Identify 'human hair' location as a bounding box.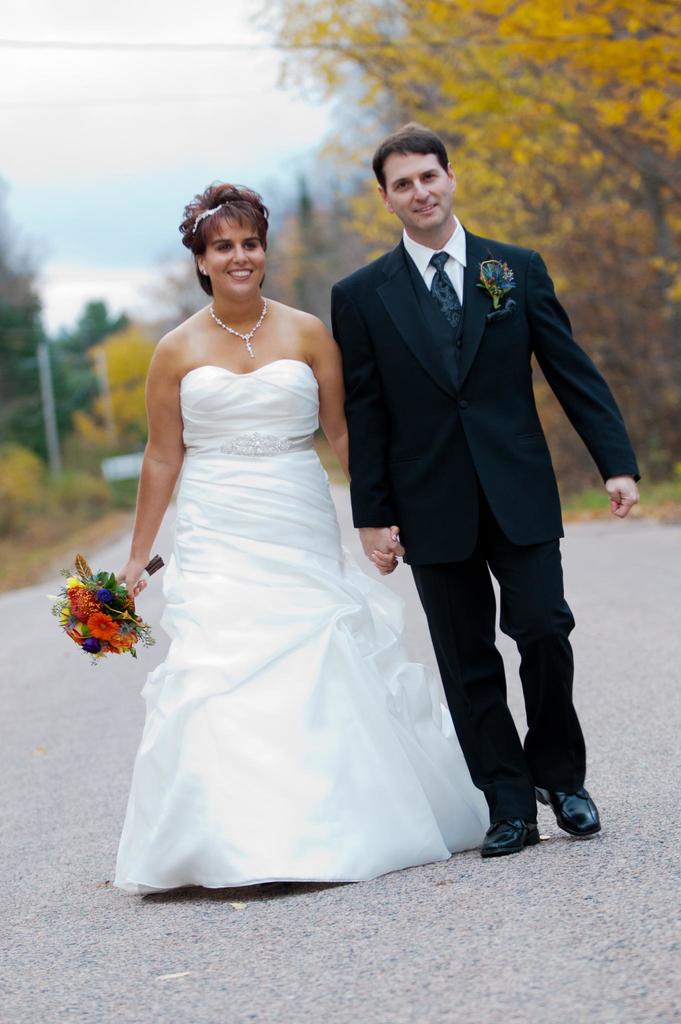
detection(175, 175, 276, 316).
